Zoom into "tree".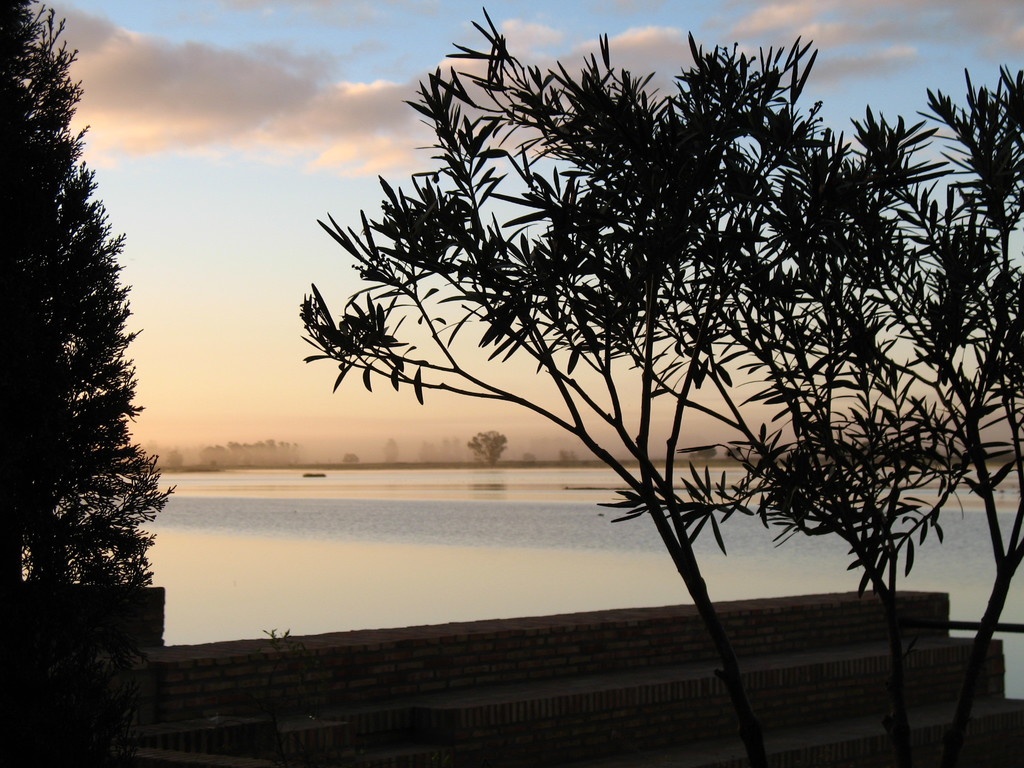
Zoom target: {"left": 465, "top": 428, "right": 507, "bottom": 470}.
